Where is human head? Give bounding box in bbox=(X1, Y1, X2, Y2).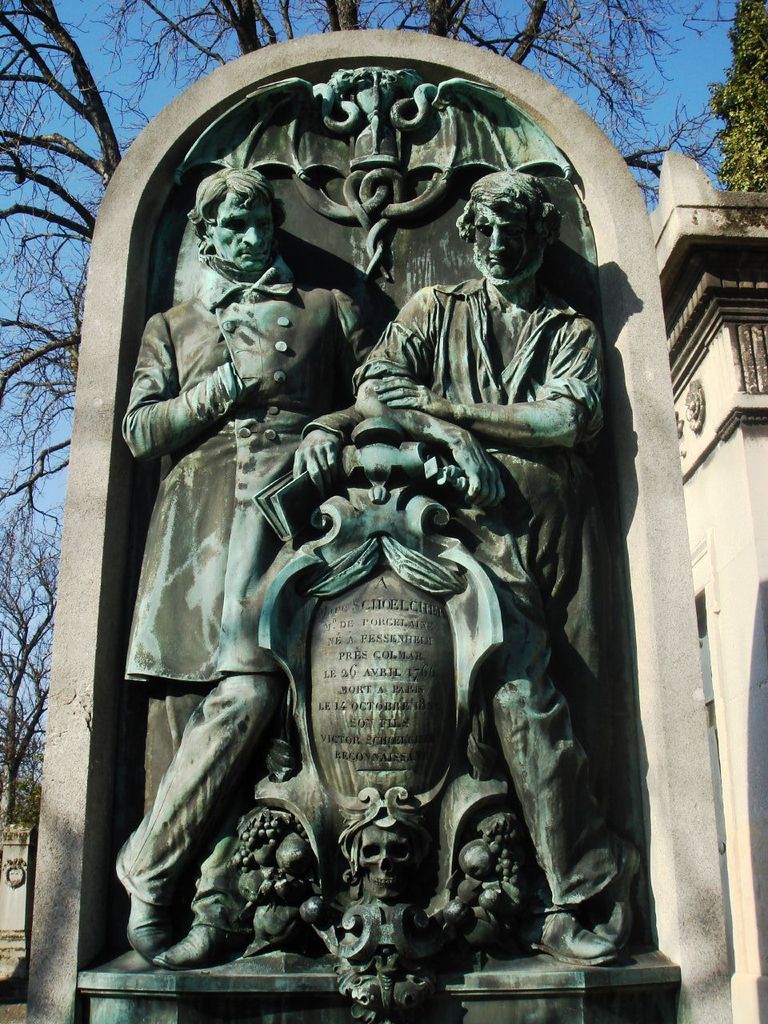
bbox=(458, 166, 565, 284).
